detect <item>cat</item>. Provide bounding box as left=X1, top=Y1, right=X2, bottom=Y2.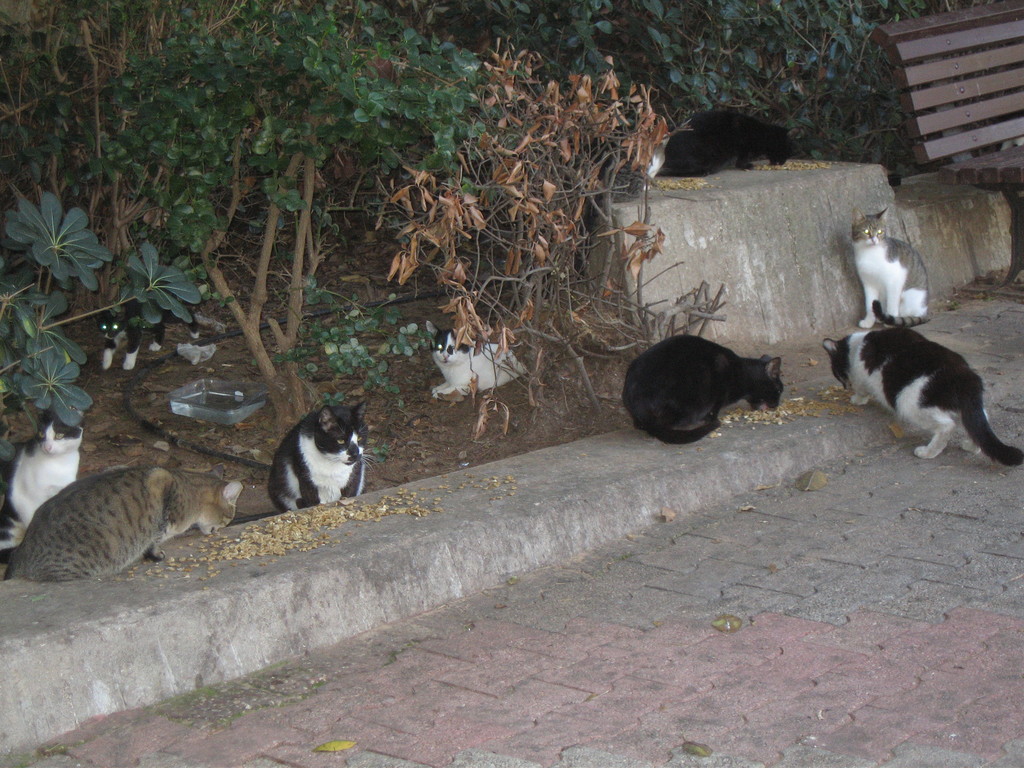
left=426, top=317, right=527, bottom=395.
